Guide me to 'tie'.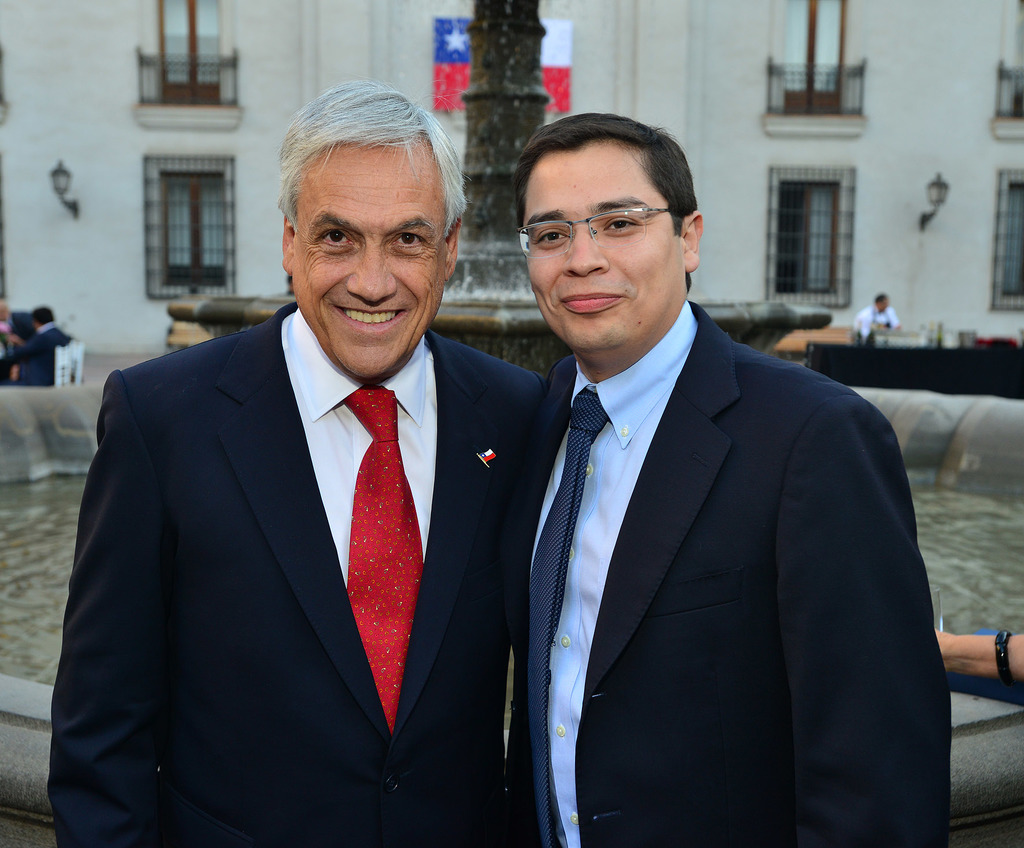
Guidance: locate(525, 388, 613, 847).
